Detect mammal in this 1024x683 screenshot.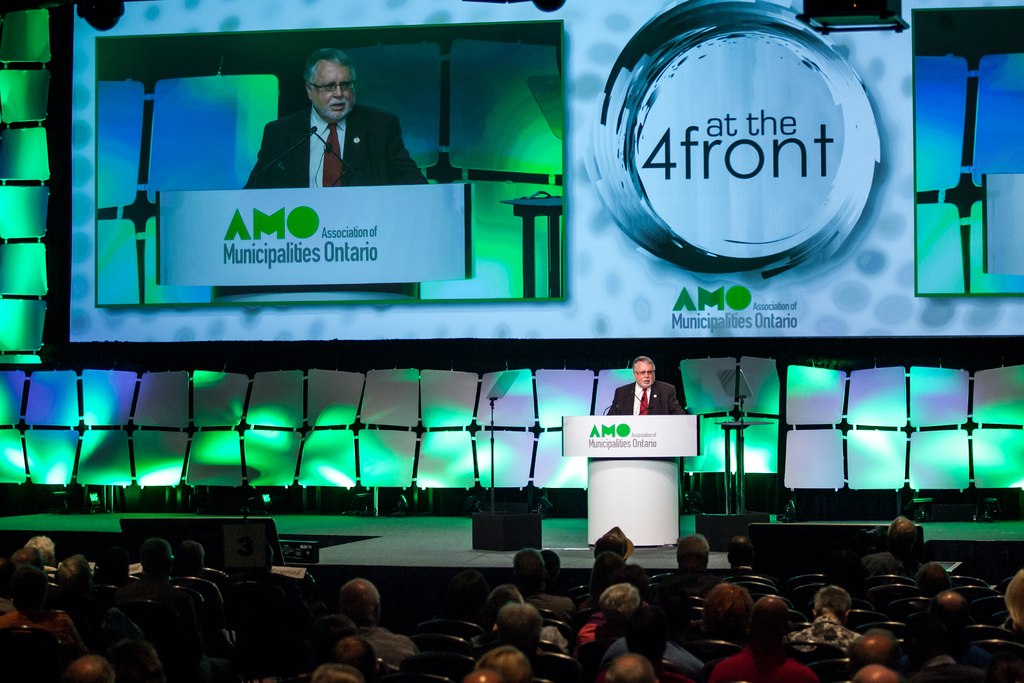
Detection: bbox(127, 534, 181, 603).
